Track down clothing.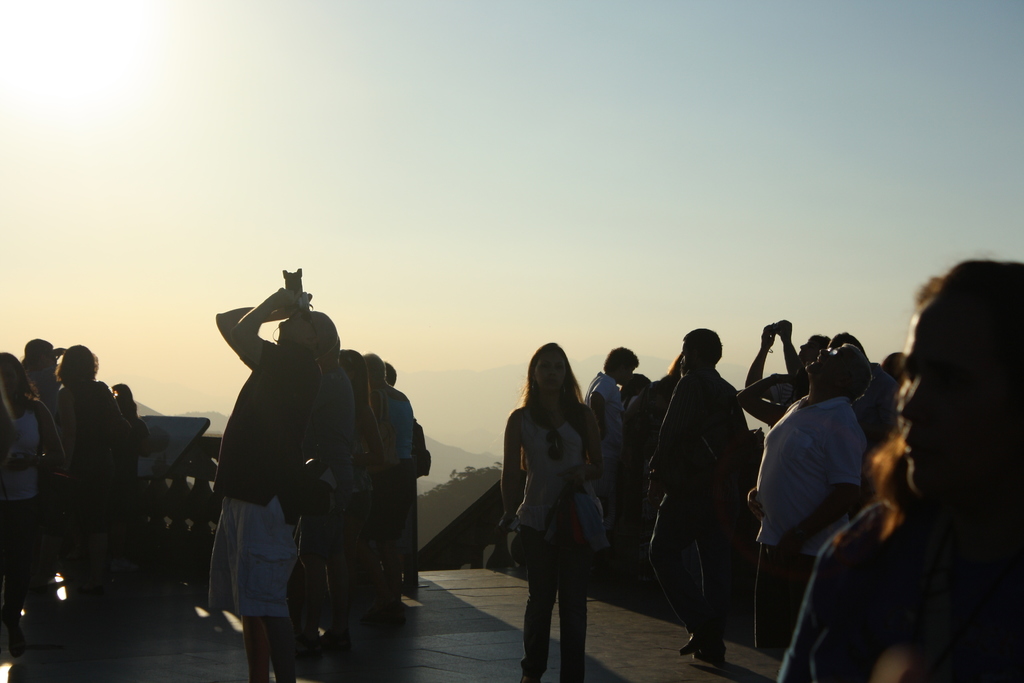
Tracked to 500 367 614 632.
